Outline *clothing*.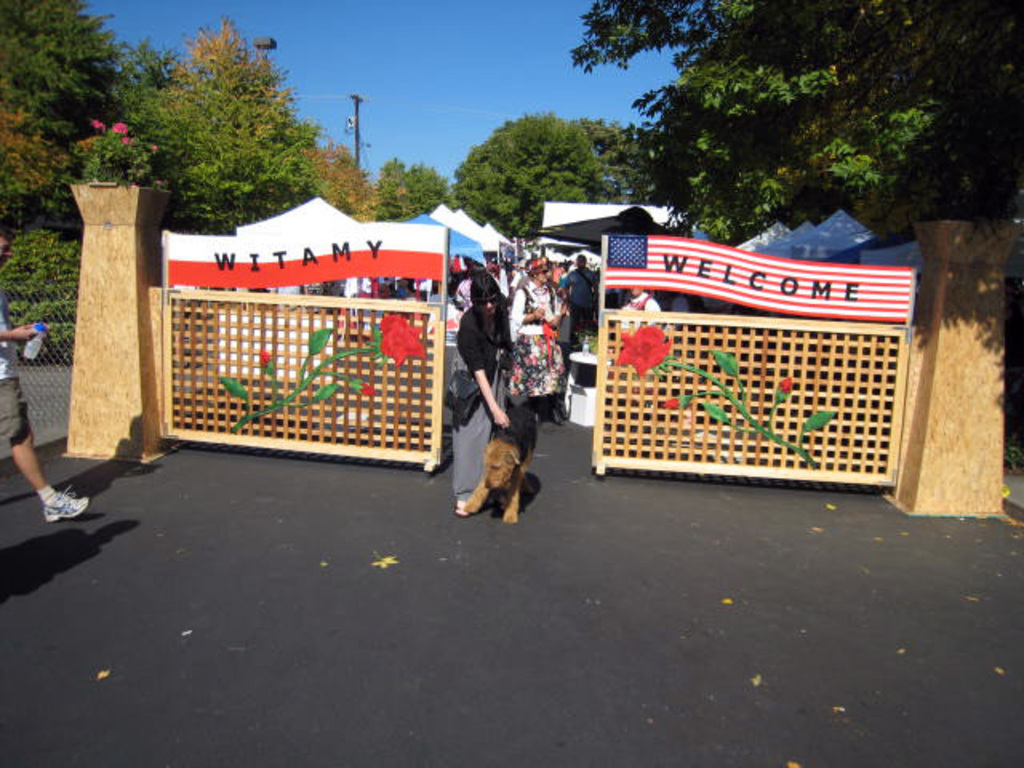
Outline: {"x1": 0, "y1": 314, "x2": 34, "y2": 446}.
